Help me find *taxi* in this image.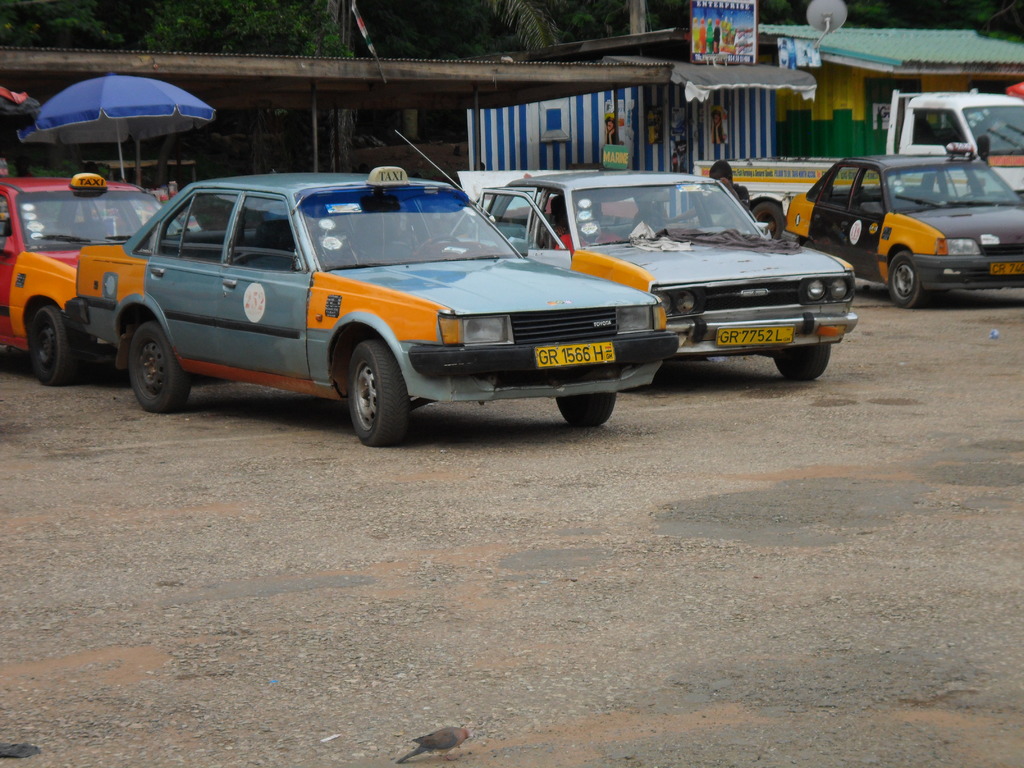
Found it: <box>481,172,850,376</box>.
